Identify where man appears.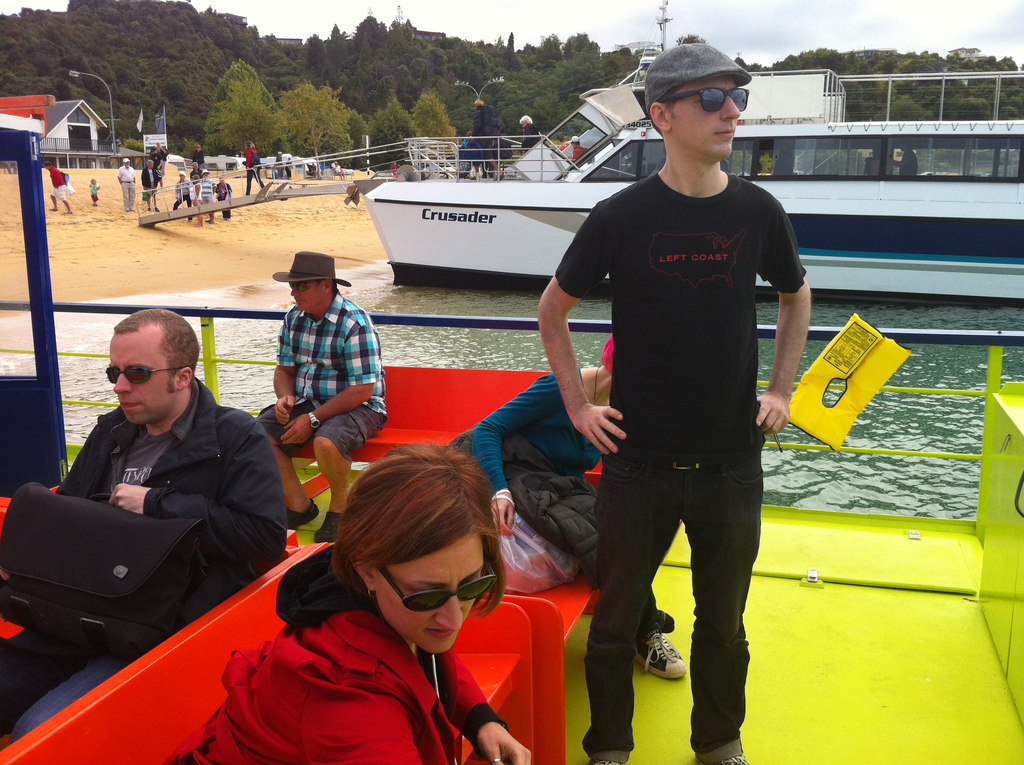
Appears at 891 136 920 177.
